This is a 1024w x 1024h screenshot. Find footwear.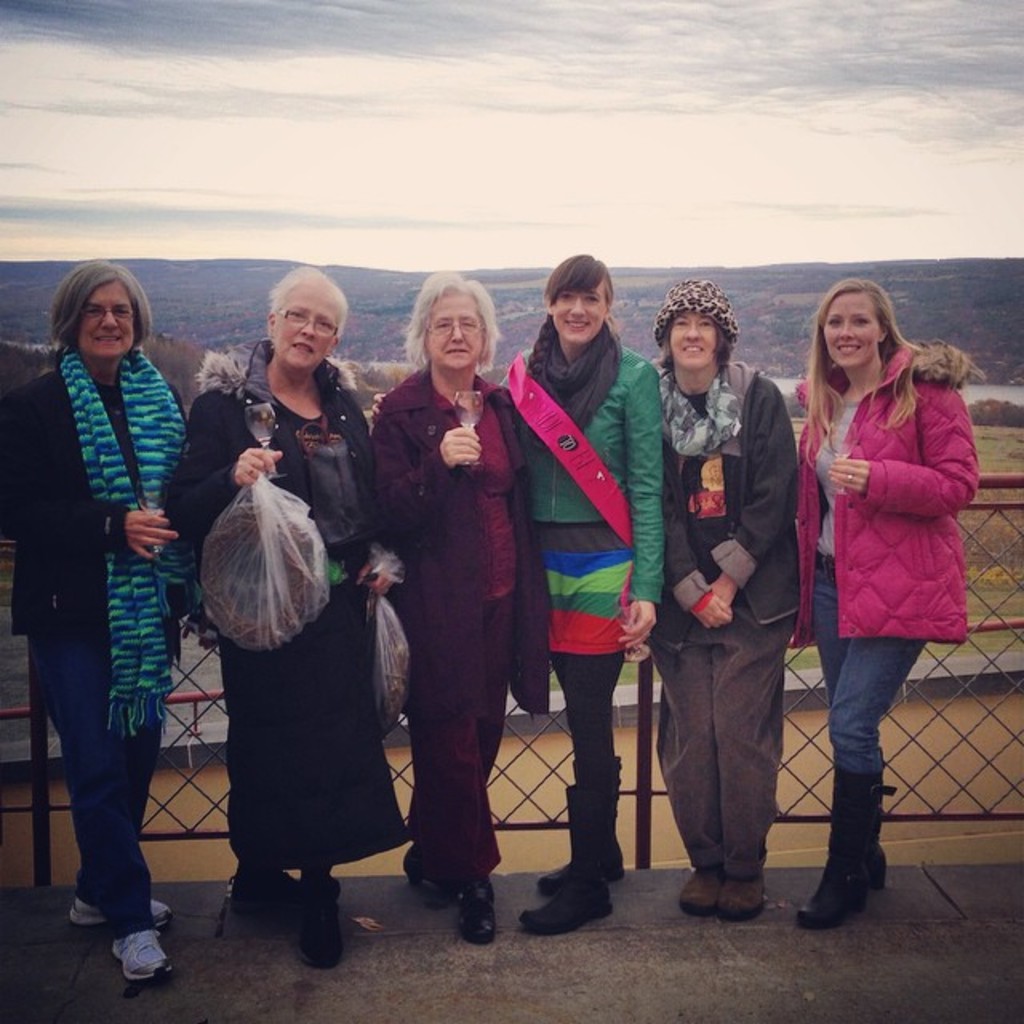
Bounding box: (717,883,763,920).
